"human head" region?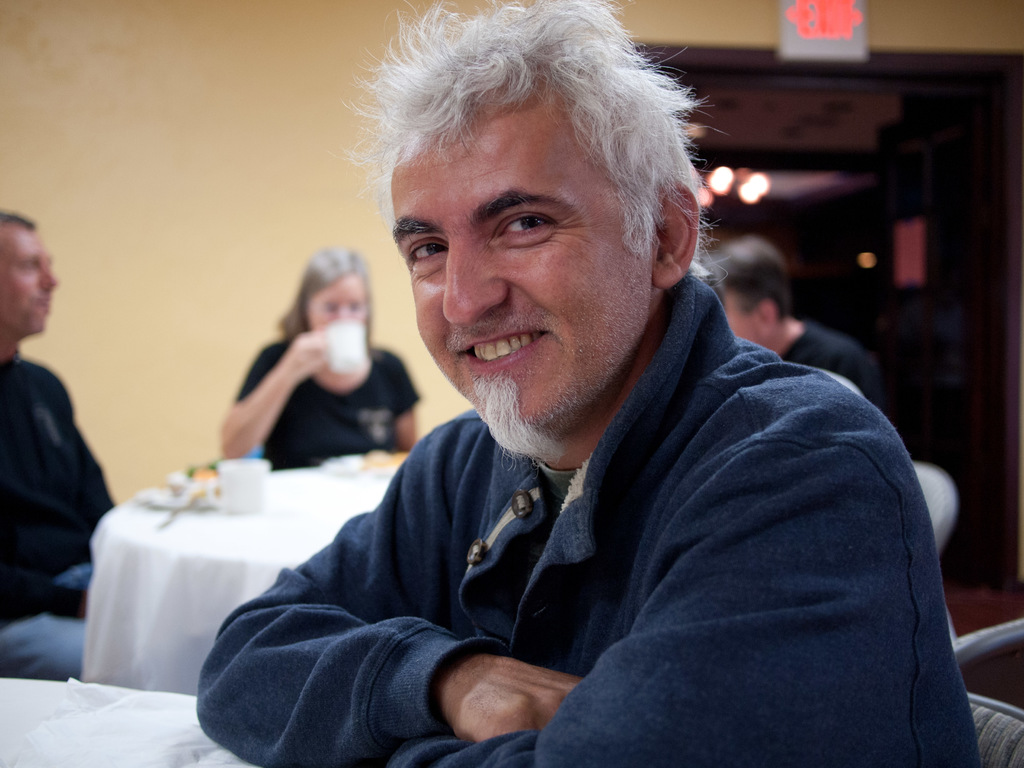
left=297, top=244, right=371, bottom=333
